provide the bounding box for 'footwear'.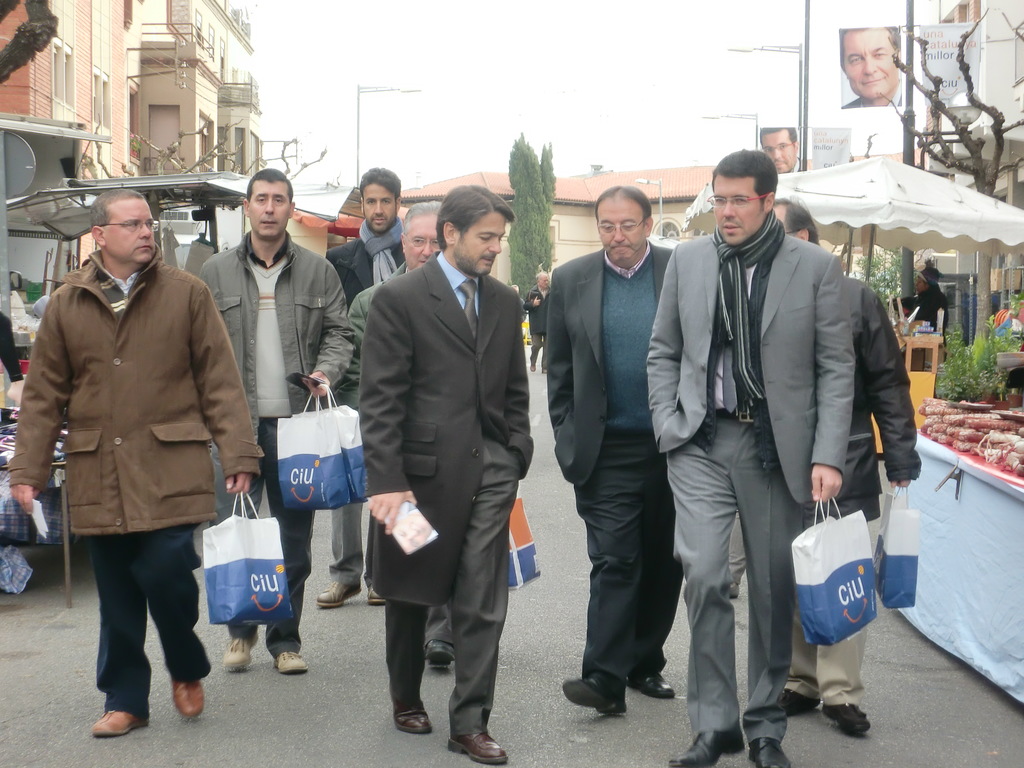
x1=394, y1=680, x2=436, y2=730.
